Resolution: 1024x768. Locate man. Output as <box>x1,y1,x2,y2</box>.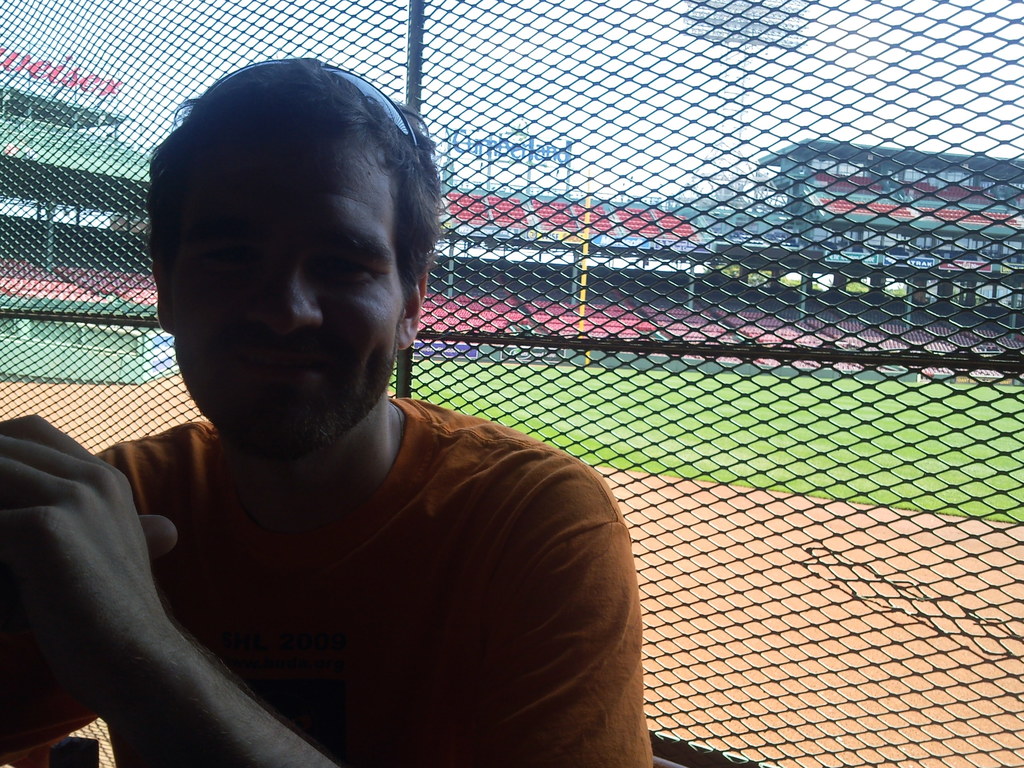
<box>0,63,675,765</box>.
